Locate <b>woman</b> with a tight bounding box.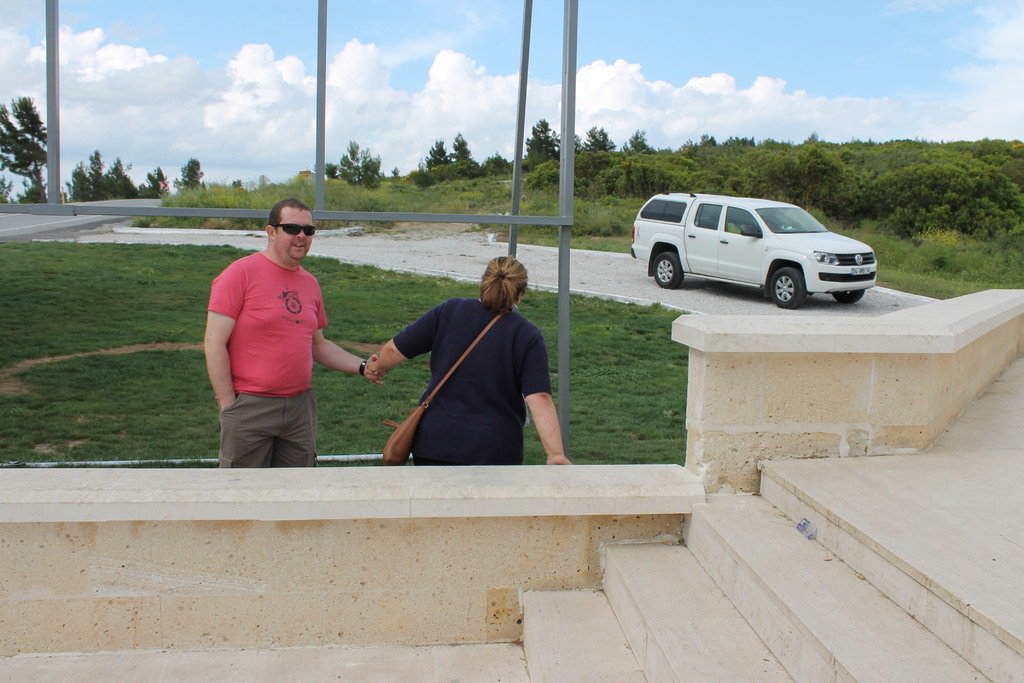
[left=376, top=243, right=564, bottom=482].
